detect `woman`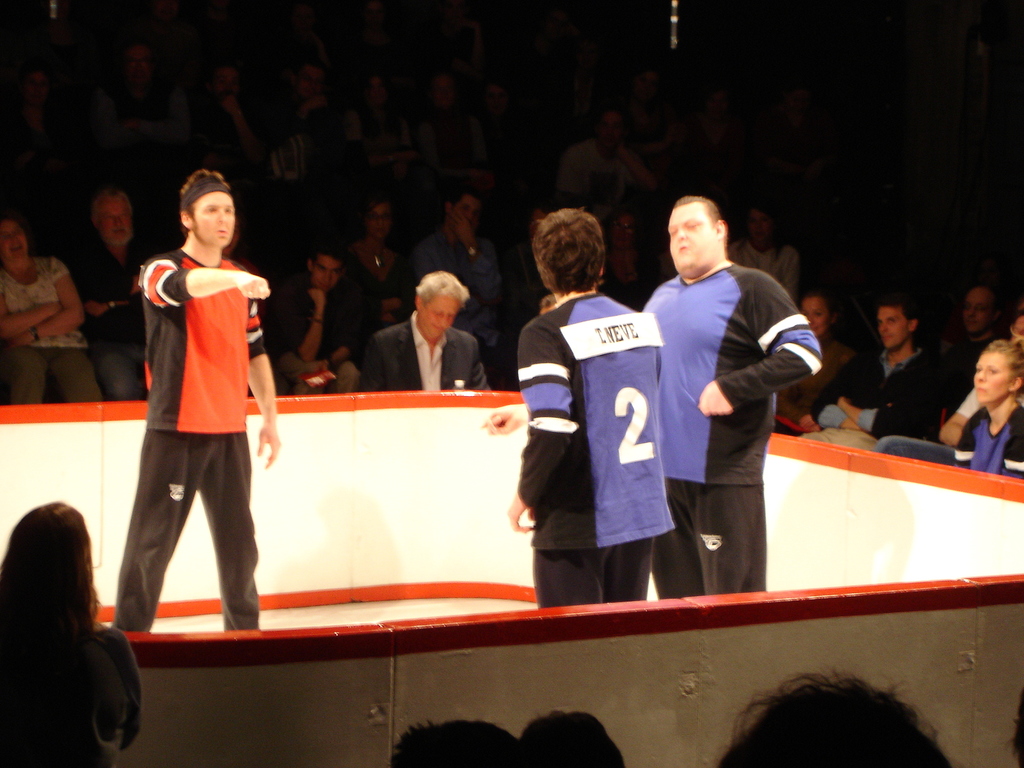
bbox(599, 209, 659, 314)
